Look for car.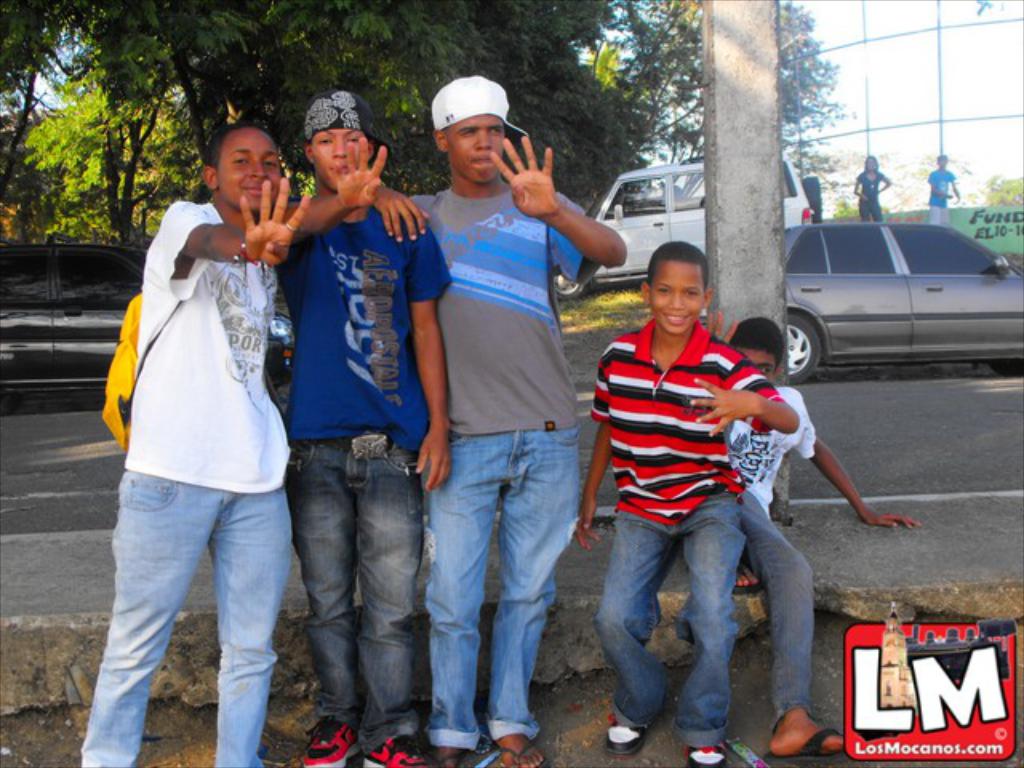
Found: {"x1": 549, "y1": 149, "x2": 826, "y2": 299}.
